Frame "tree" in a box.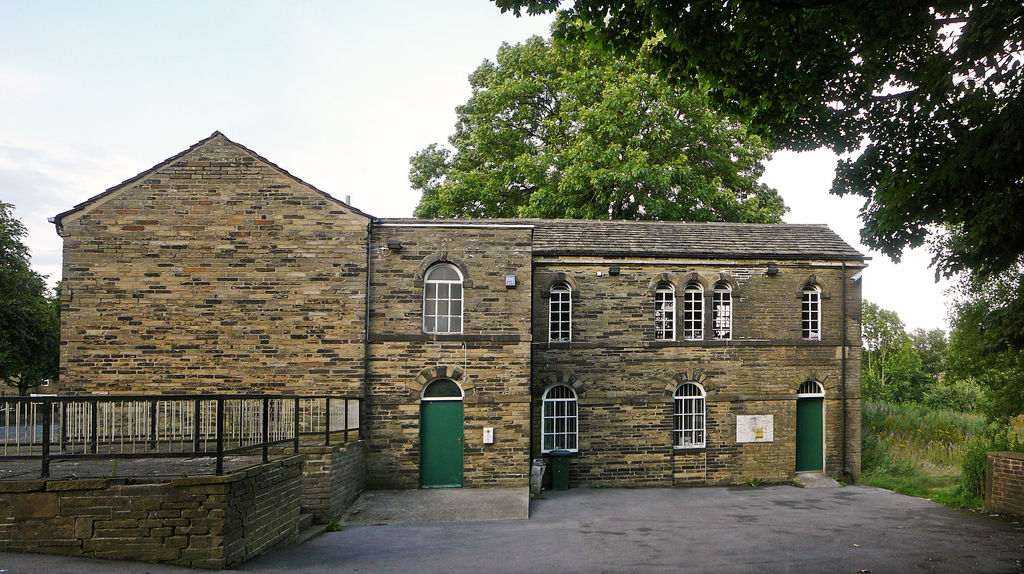
crop(0, 196, 59, 394).
